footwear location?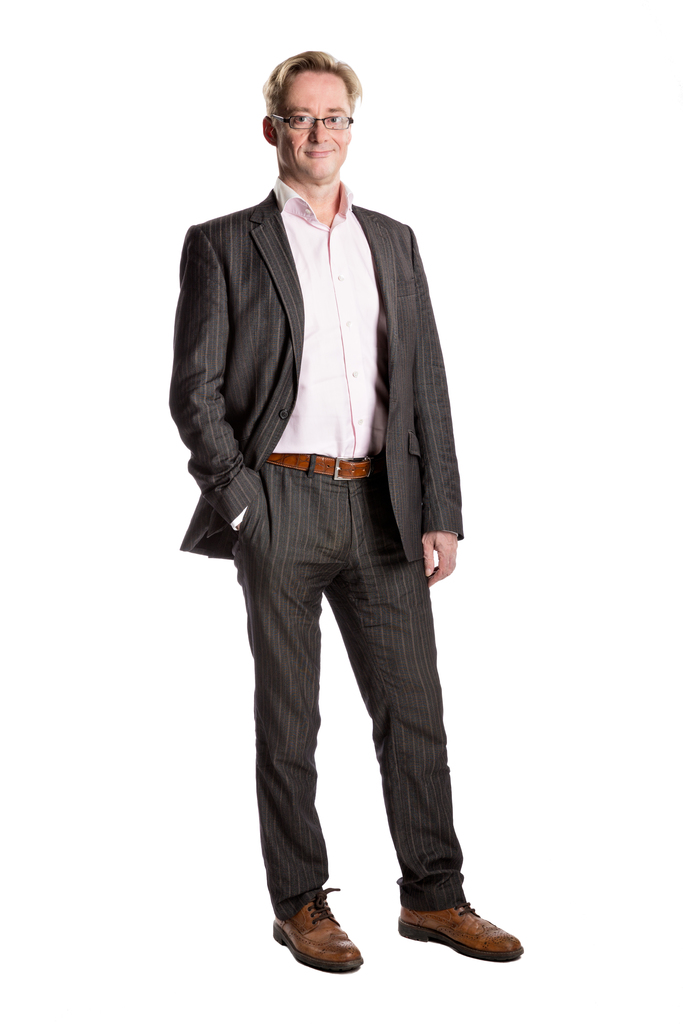
x1=274, y1=886, x2=365, y2=975
